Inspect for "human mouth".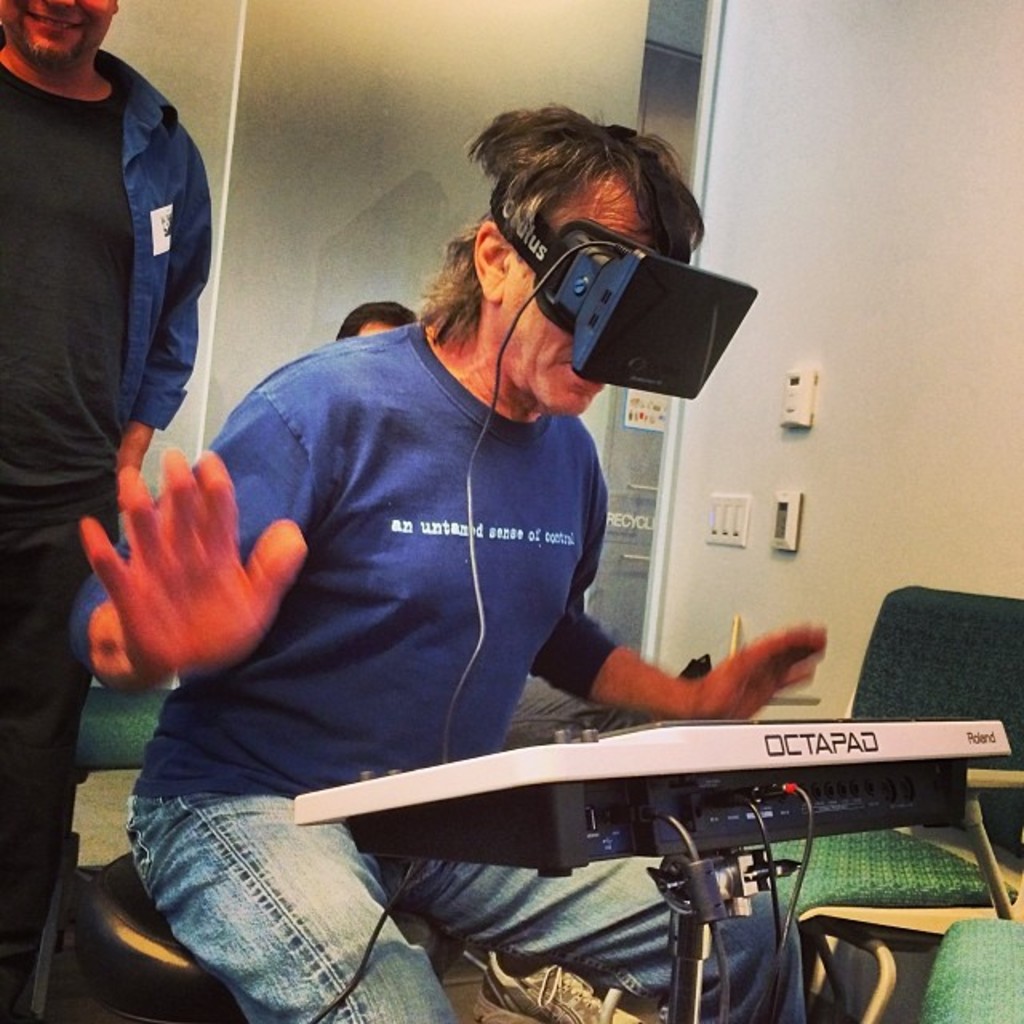
Inspection: <region>560, 360, 613, 387</region>.
